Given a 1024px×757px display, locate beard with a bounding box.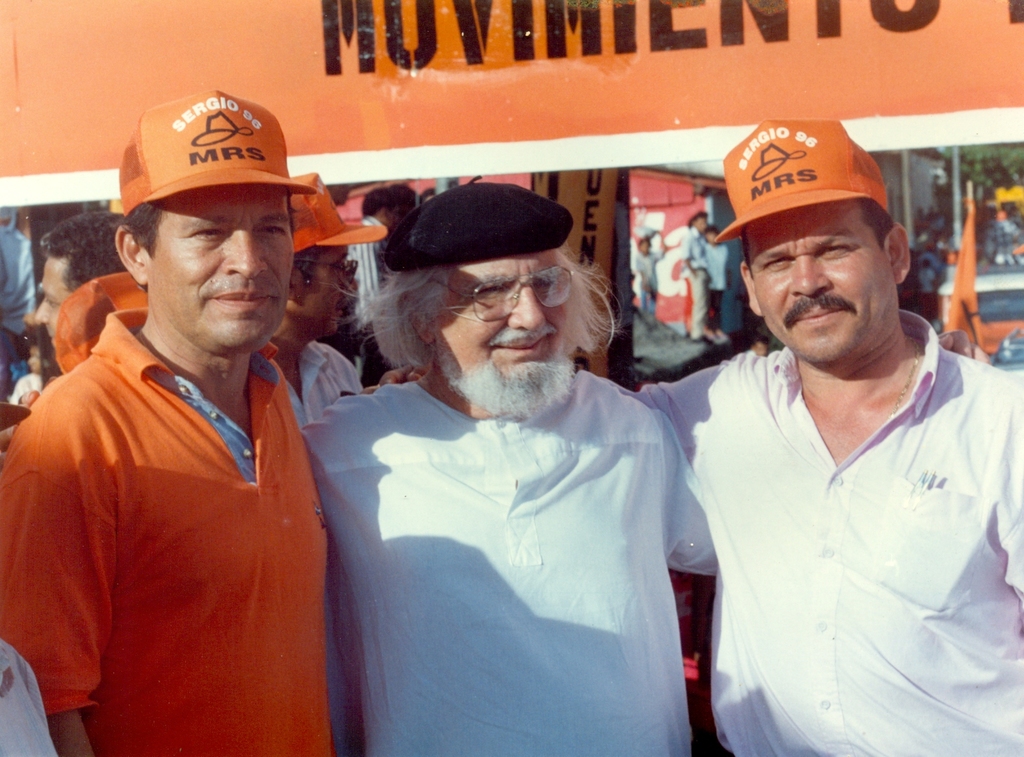
Located: <box>436,337,580,424</box>.
